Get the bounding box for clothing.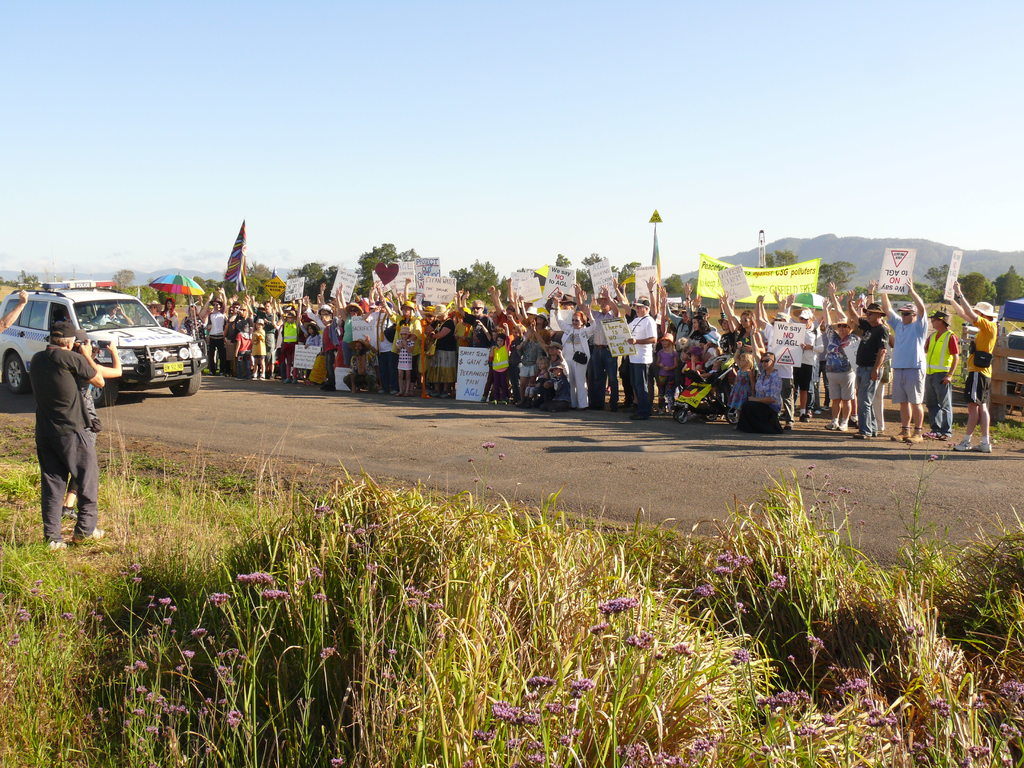
(751,367,784,413).
